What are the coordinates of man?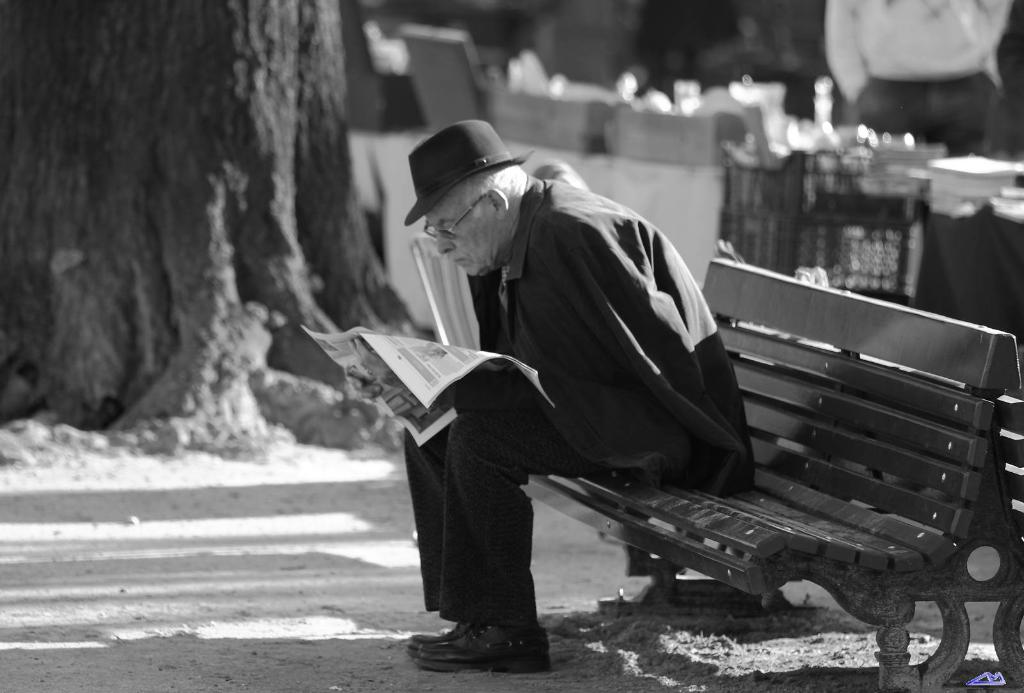
box(824, 0, 1023, 362).
